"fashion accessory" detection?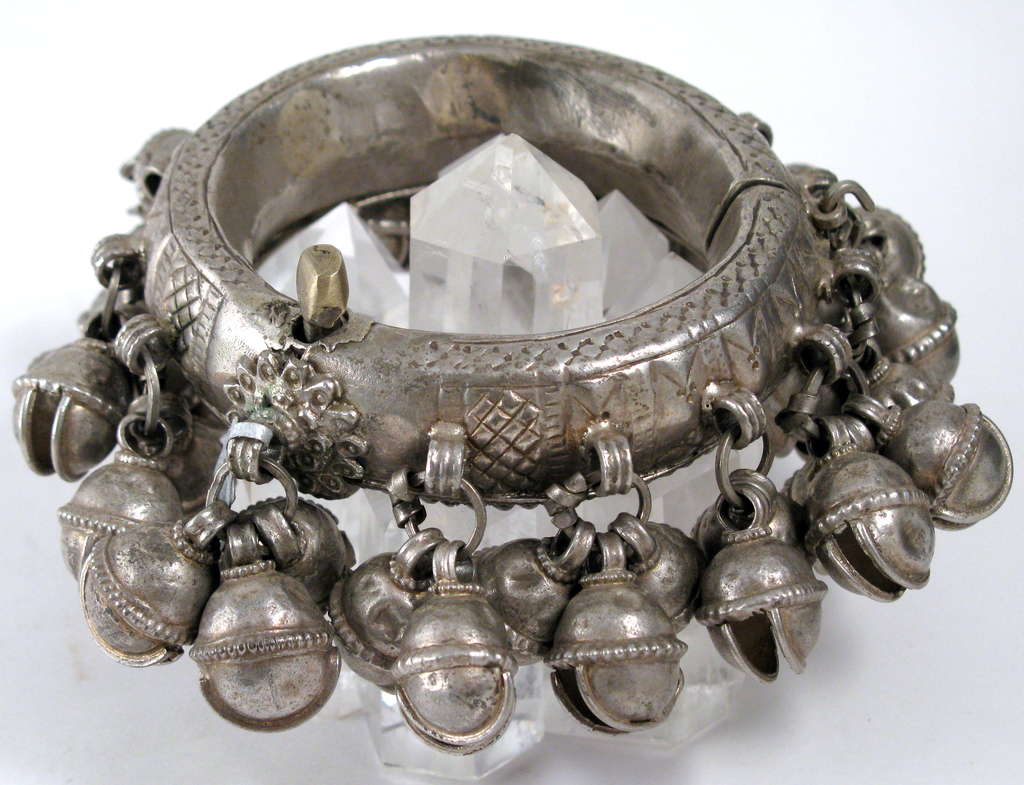
bbox=(12, 33, 1014, 782)
